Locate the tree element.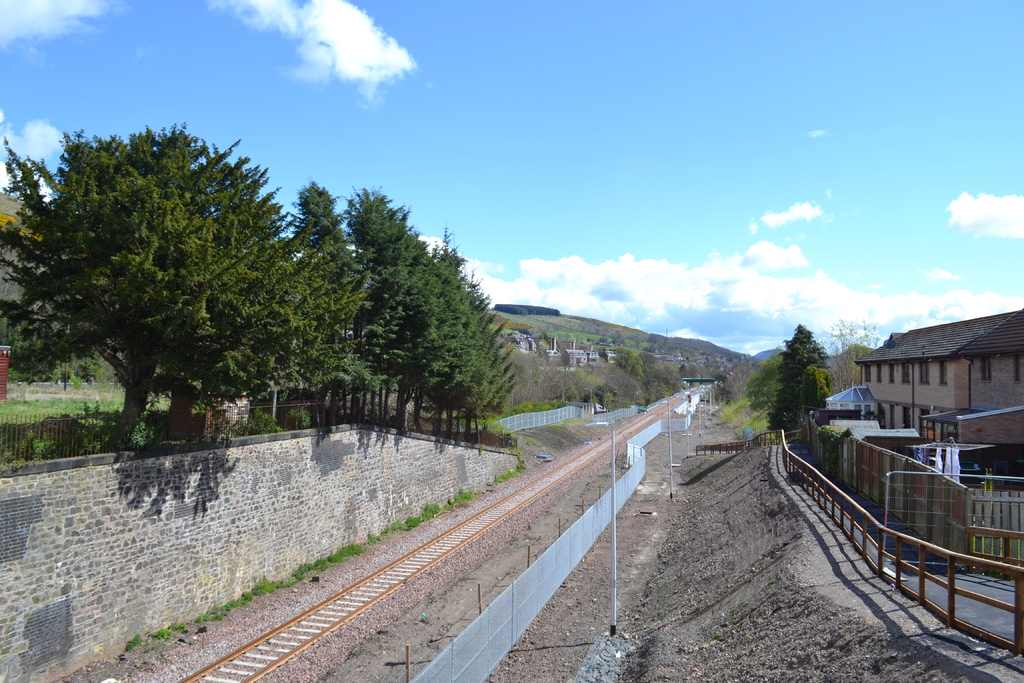
Element bbox: {"x1": 0, "y1": 304, "x2": 120, "y2": 384}.
